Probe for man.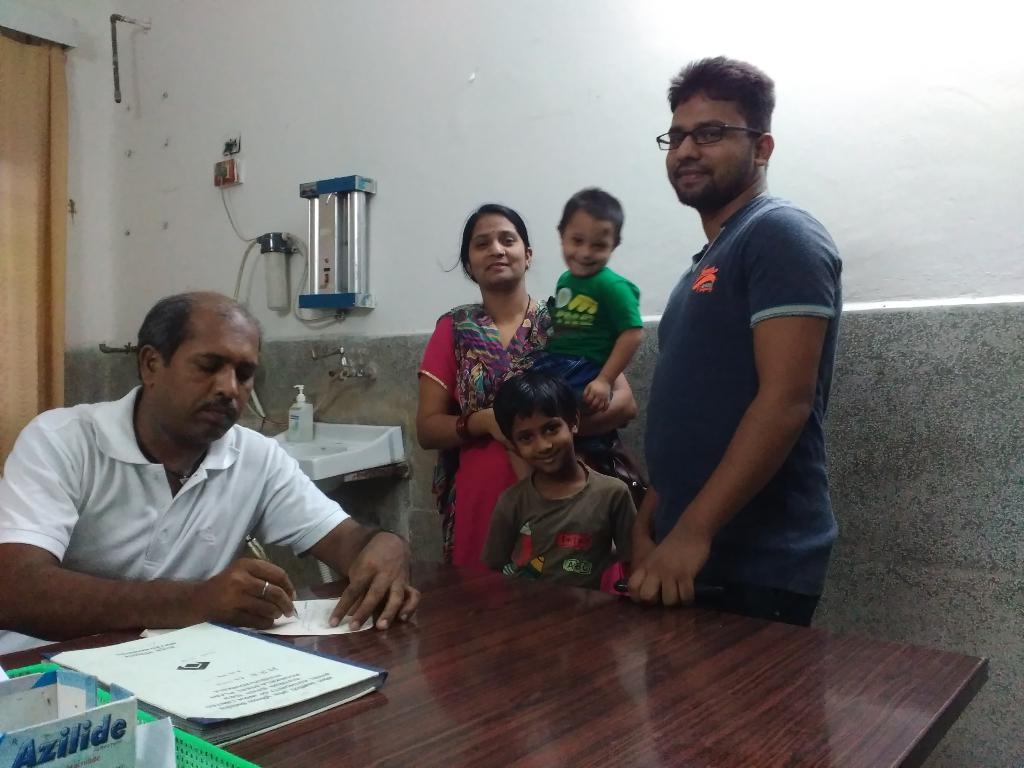
Probe result: crop(26, 289, 398, 659).
